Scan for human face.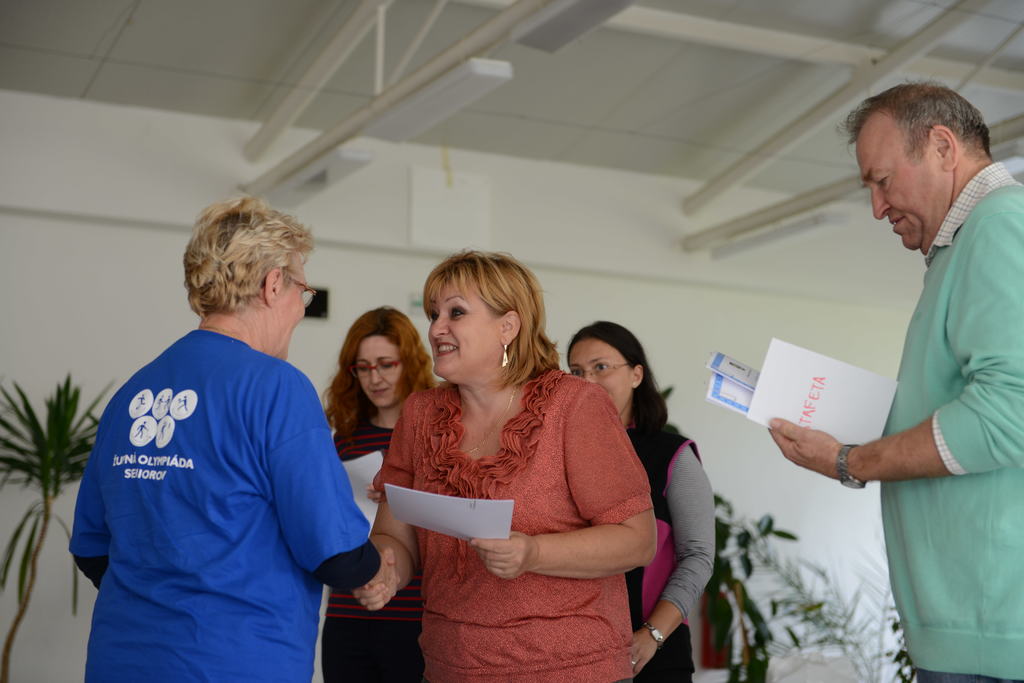
Scan result: region(566, 340, 632, 412).
